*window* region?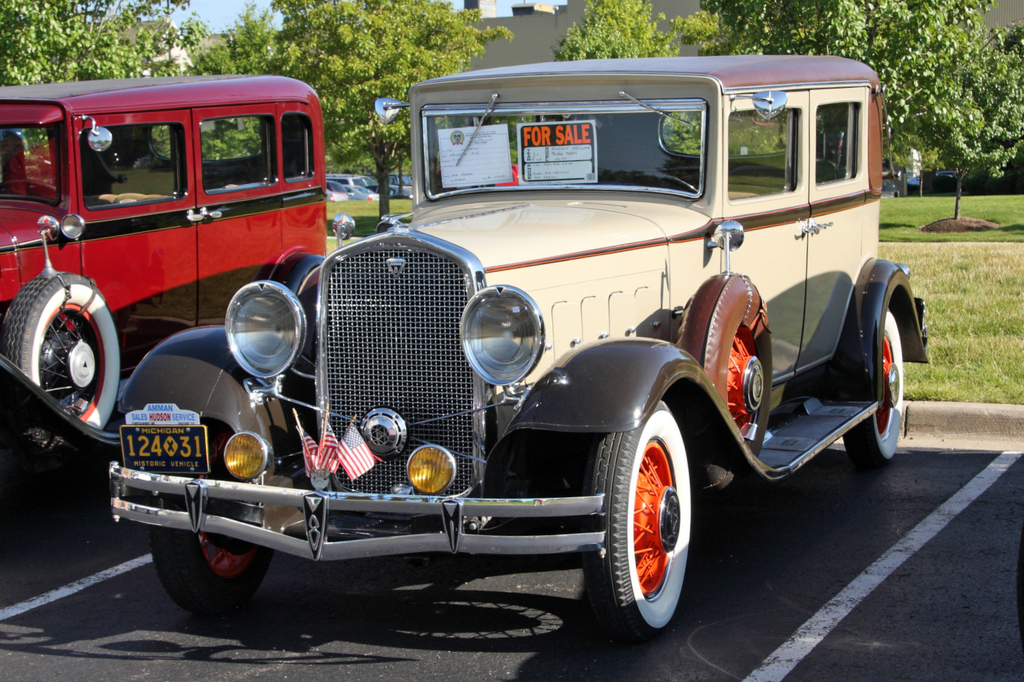
726, 111, 799, 205
